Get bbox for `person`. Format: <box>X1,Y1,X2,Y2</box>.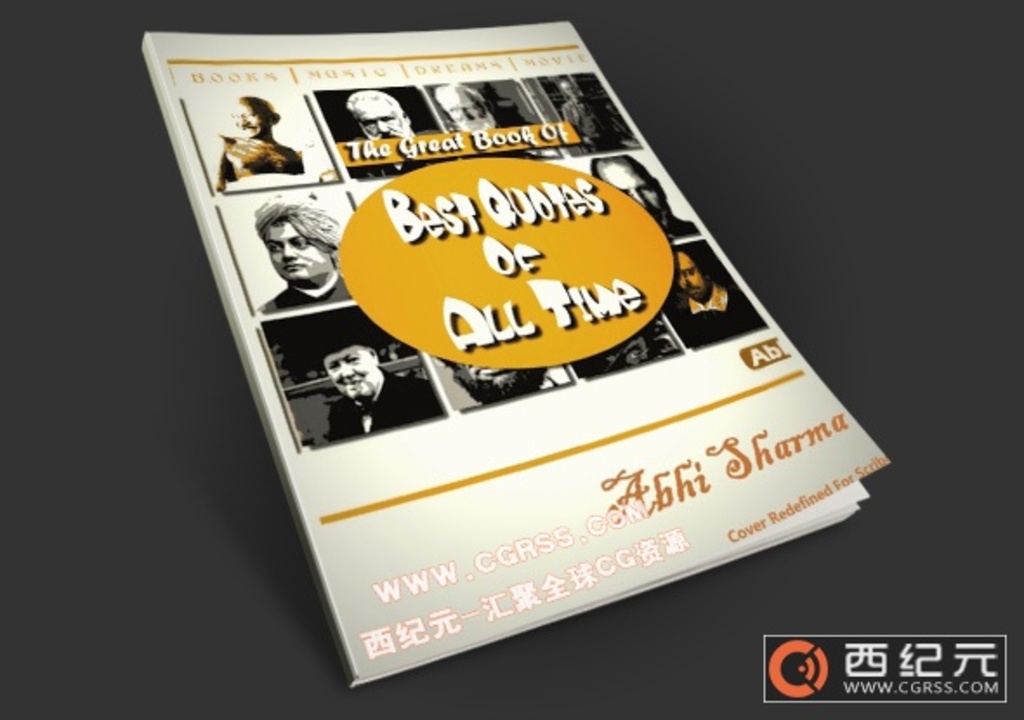
<box>333,83,422,182</box>.
